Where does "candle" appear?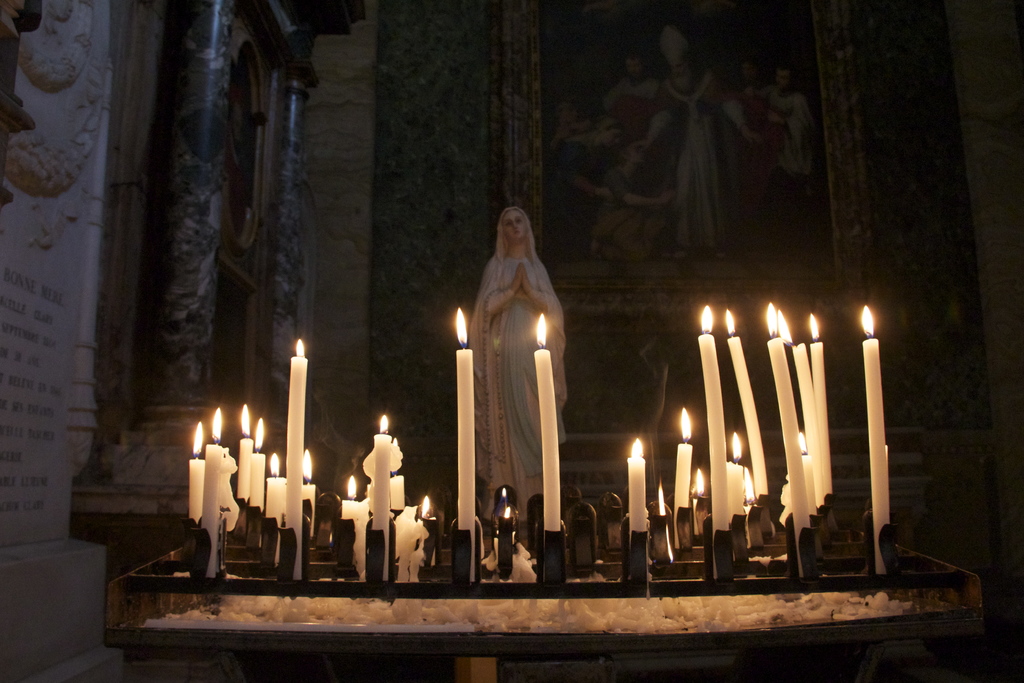
Appears at (630, 440, 650, 537).
